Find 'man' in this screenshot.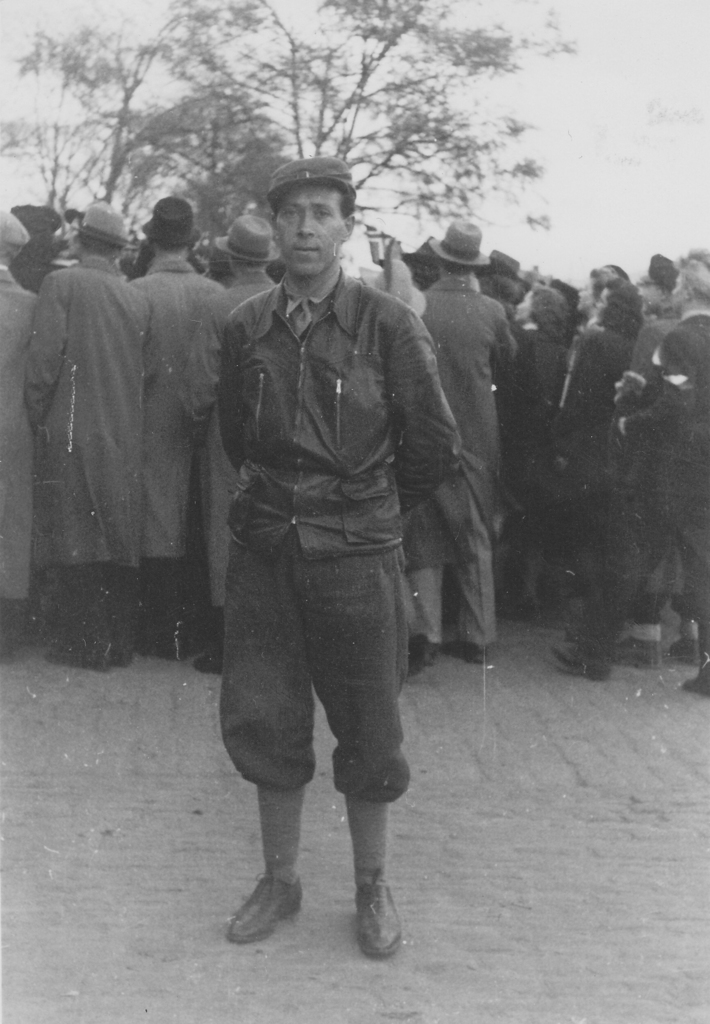
The bounding box for 'man' is <region>135, 195, 237, 655</region>.
